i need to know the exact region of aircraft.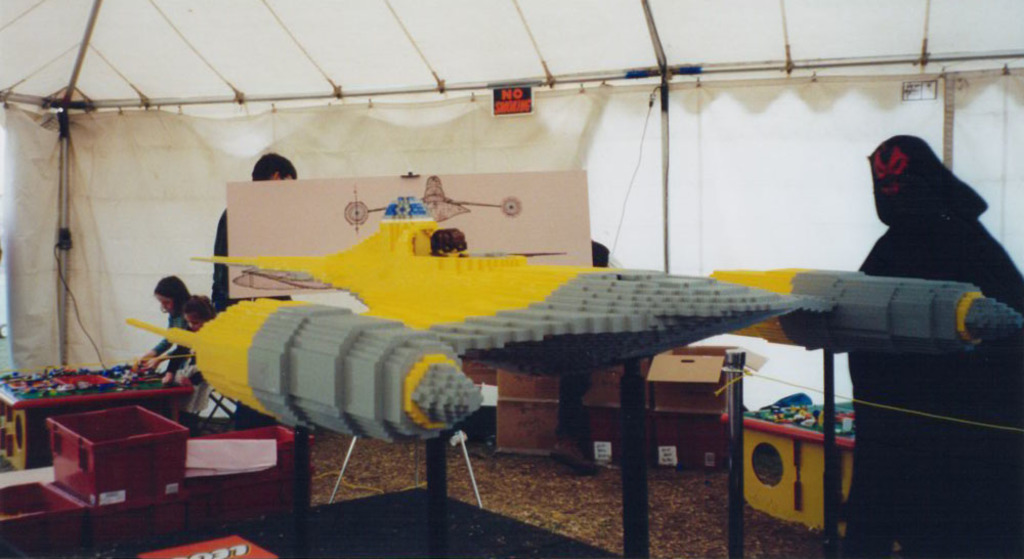
Region: bbox(114, 102, 1022, 519).
